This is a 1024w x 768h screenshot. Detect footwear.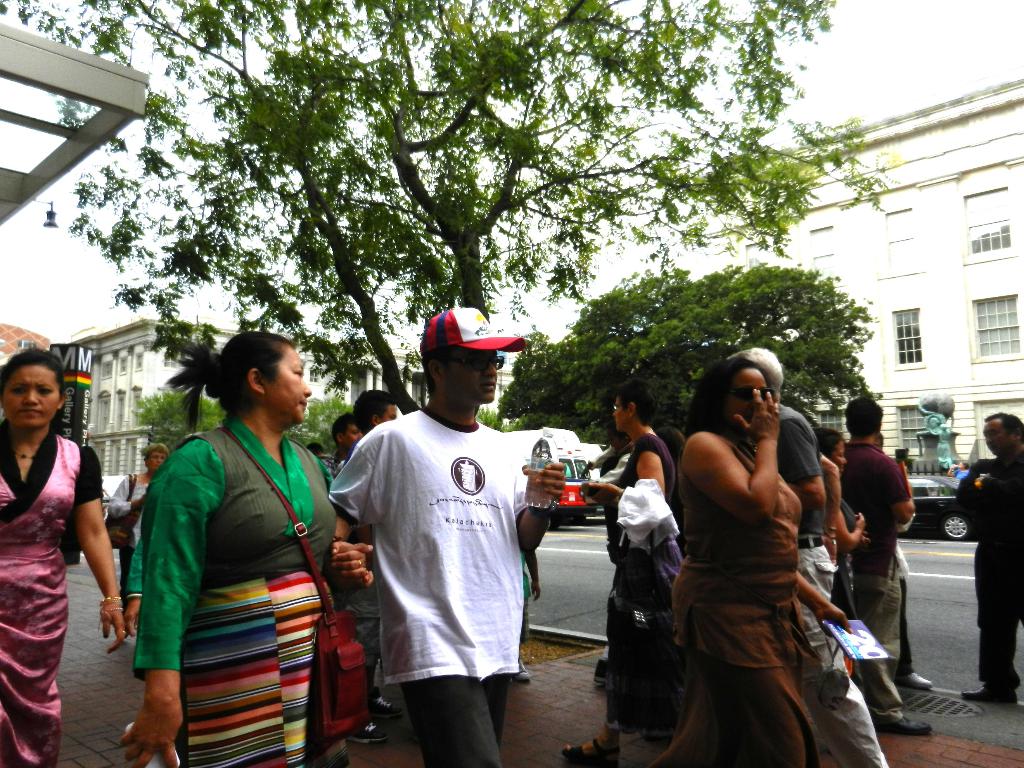
349, 720, 385, 744.
